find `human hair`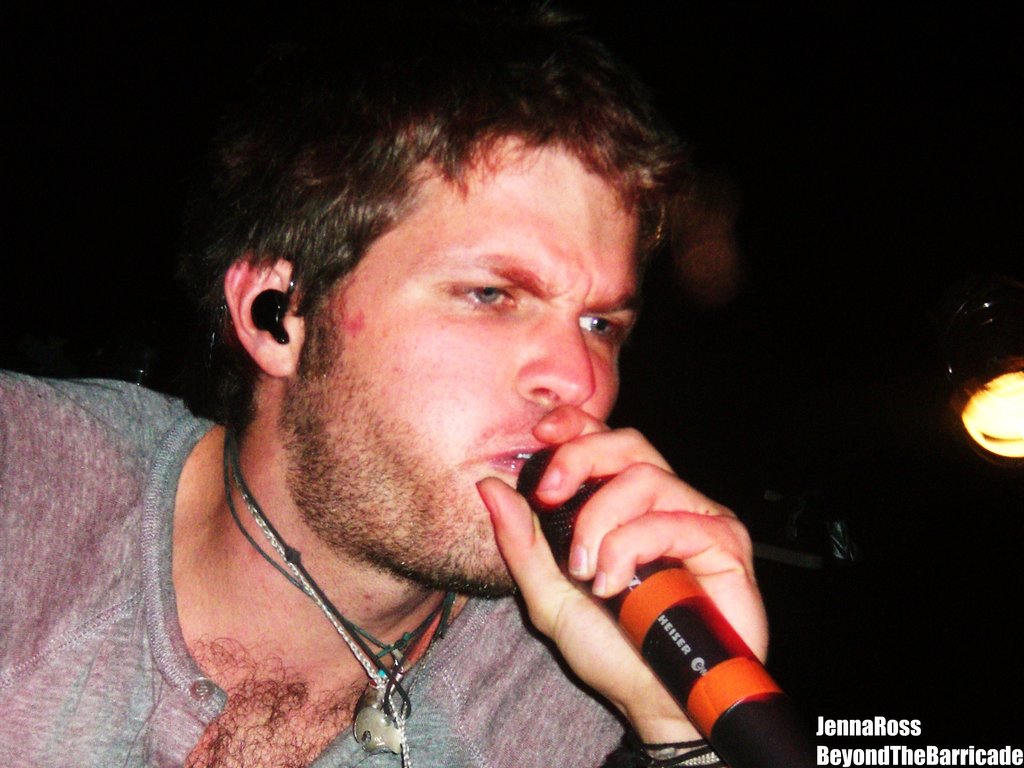
141 20 739 491
